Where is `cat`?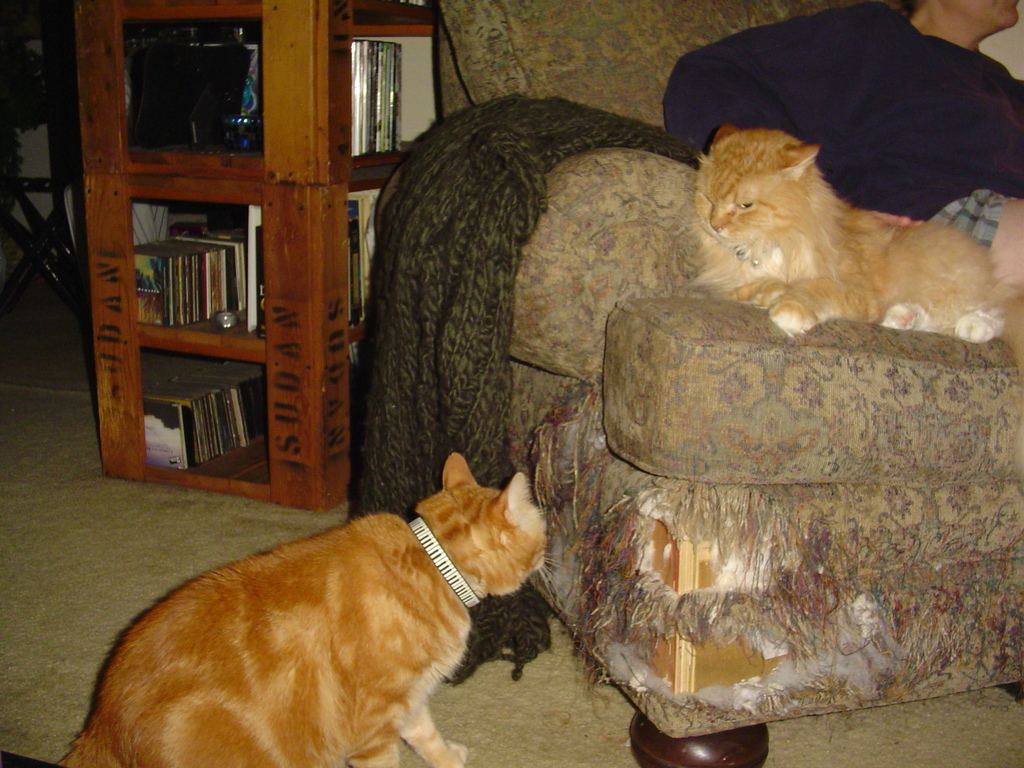
[left=684, top=127, right=1003, bottom=335].
